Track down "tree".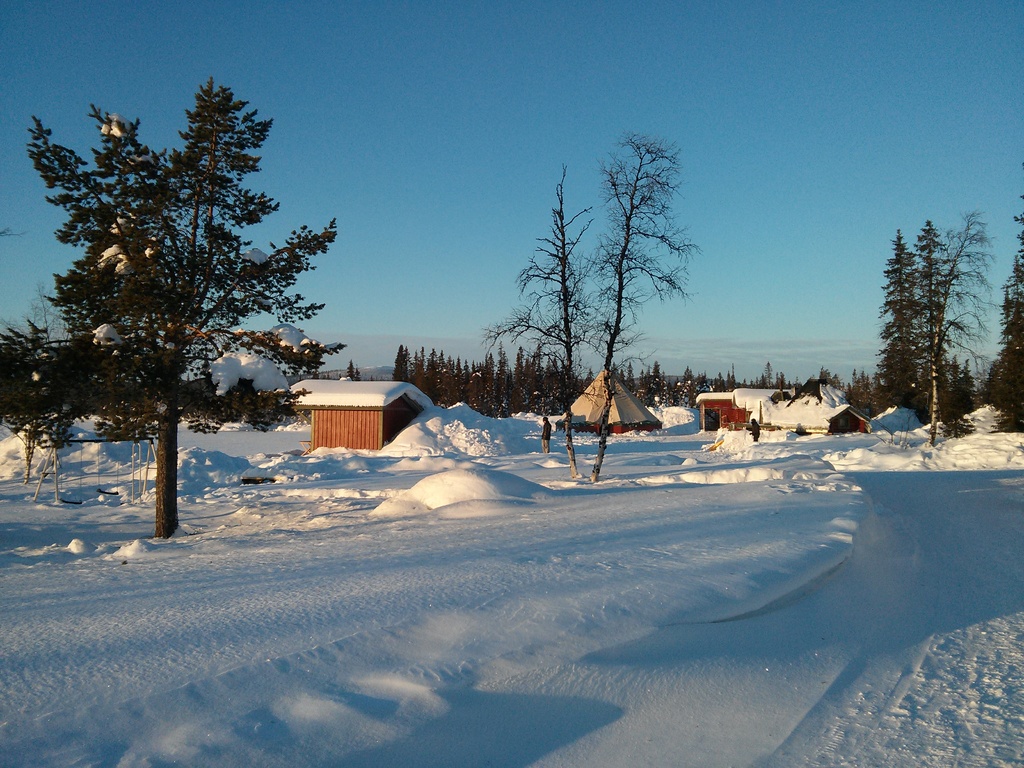
Tracked to [x1=1, y1=76, x2=323, y2=513].
